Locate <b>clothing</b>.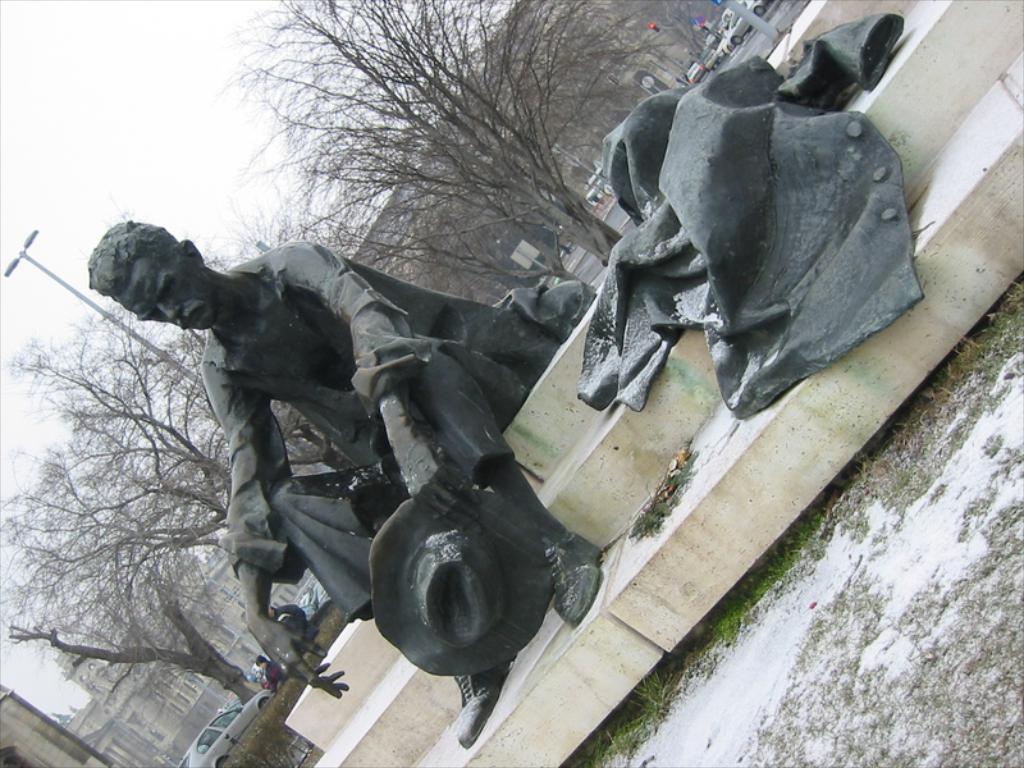
Bounding box: box=[577, 13, 923, 420].
